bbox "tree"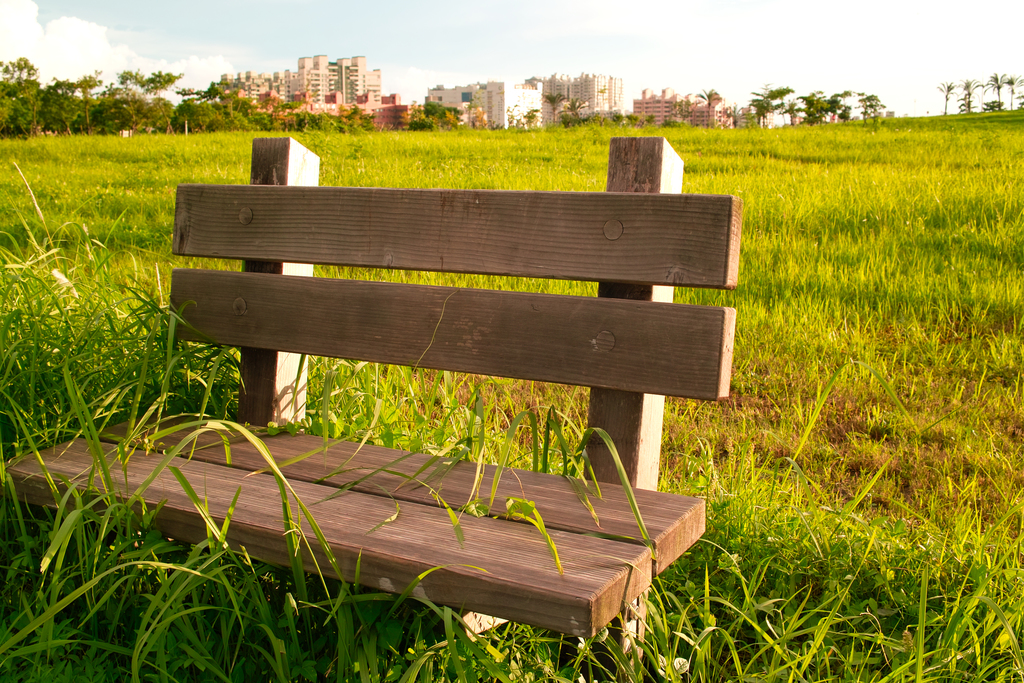
box=[207, 78, 241, 126]
